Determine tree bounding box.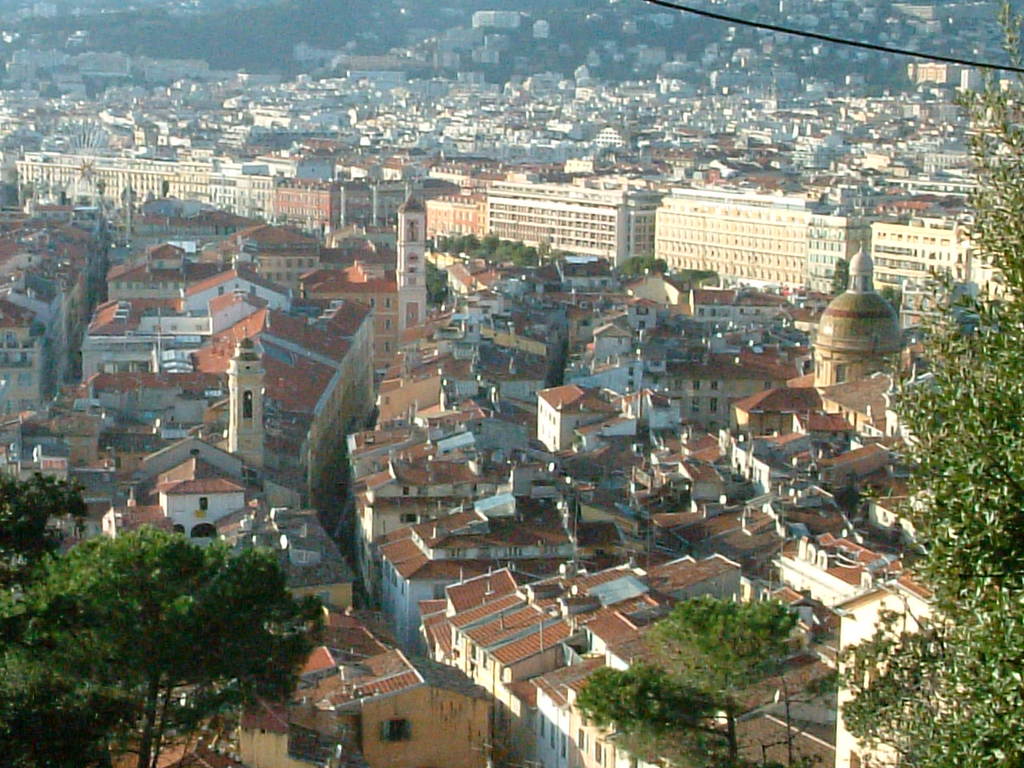
Determined: (x1=424, y1=256, x2=455, y2=302).
